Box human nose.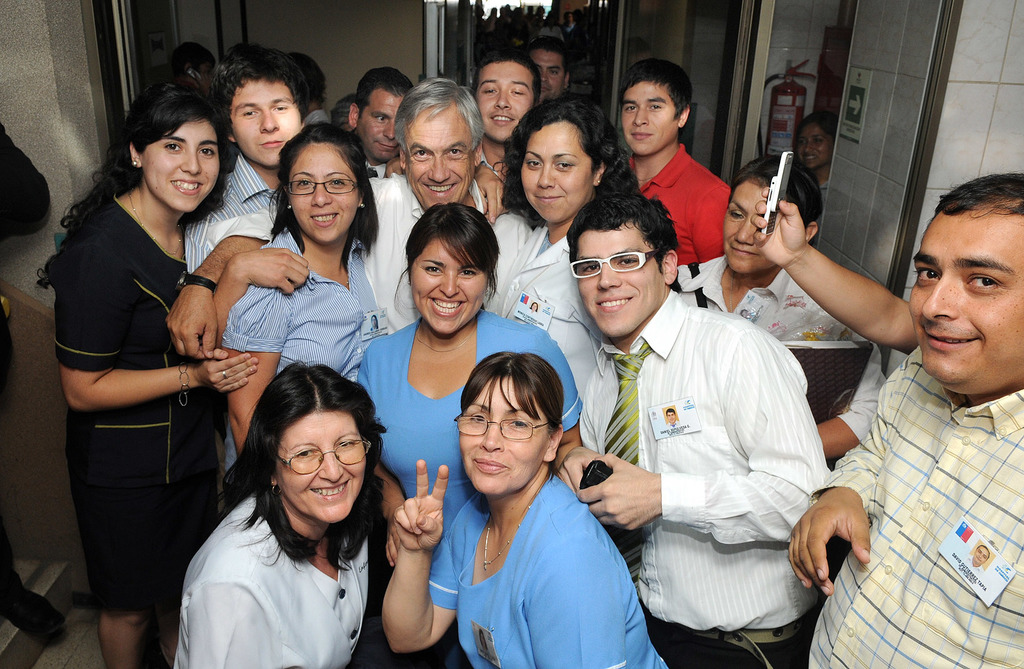
region(493, 87, 513, 107).
